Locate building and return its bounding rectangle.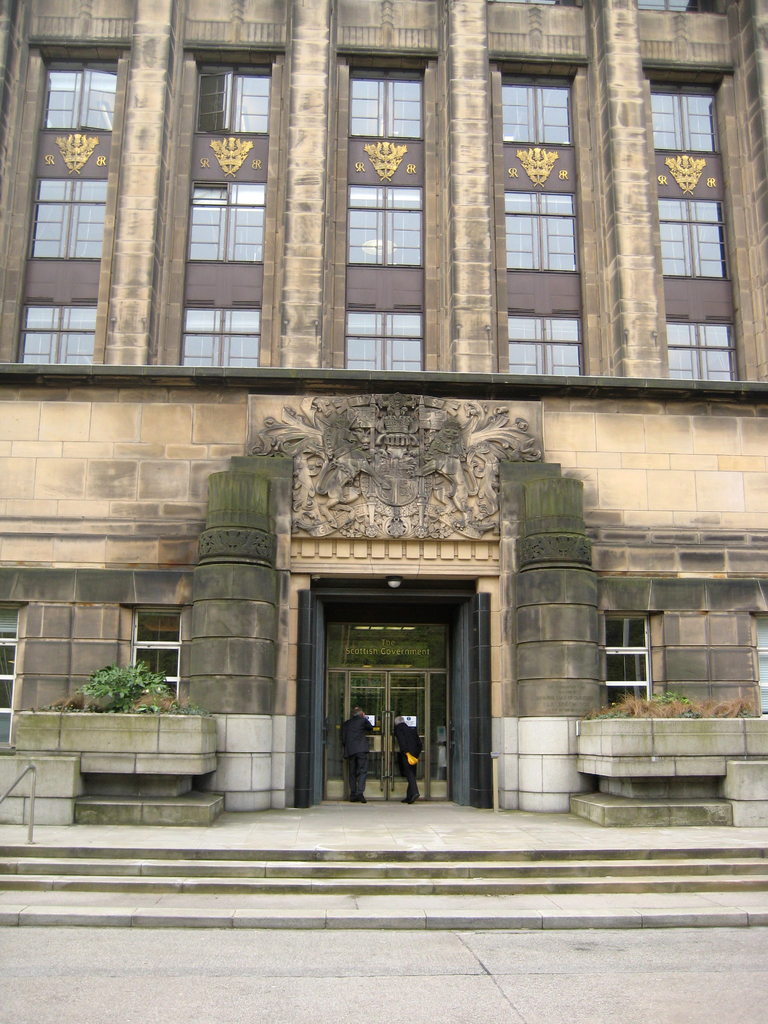
x1=0 y1=0 x2=767 y2=824.
